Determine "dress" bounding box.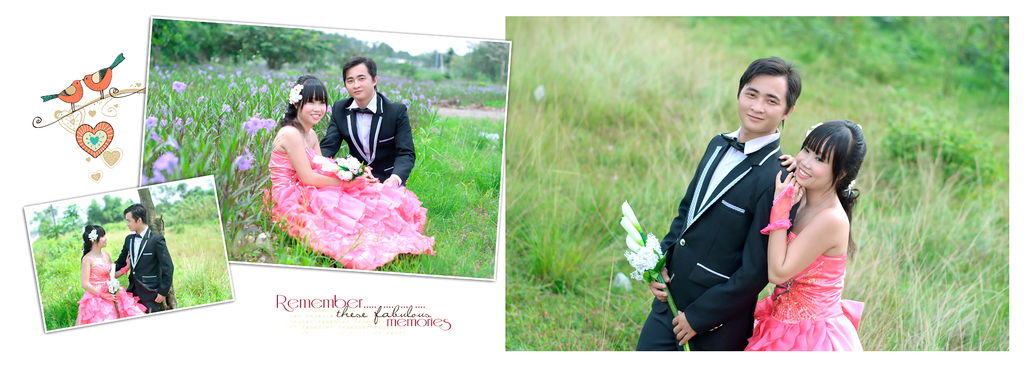
Determined: select_region(76, 263, 145, 324).
